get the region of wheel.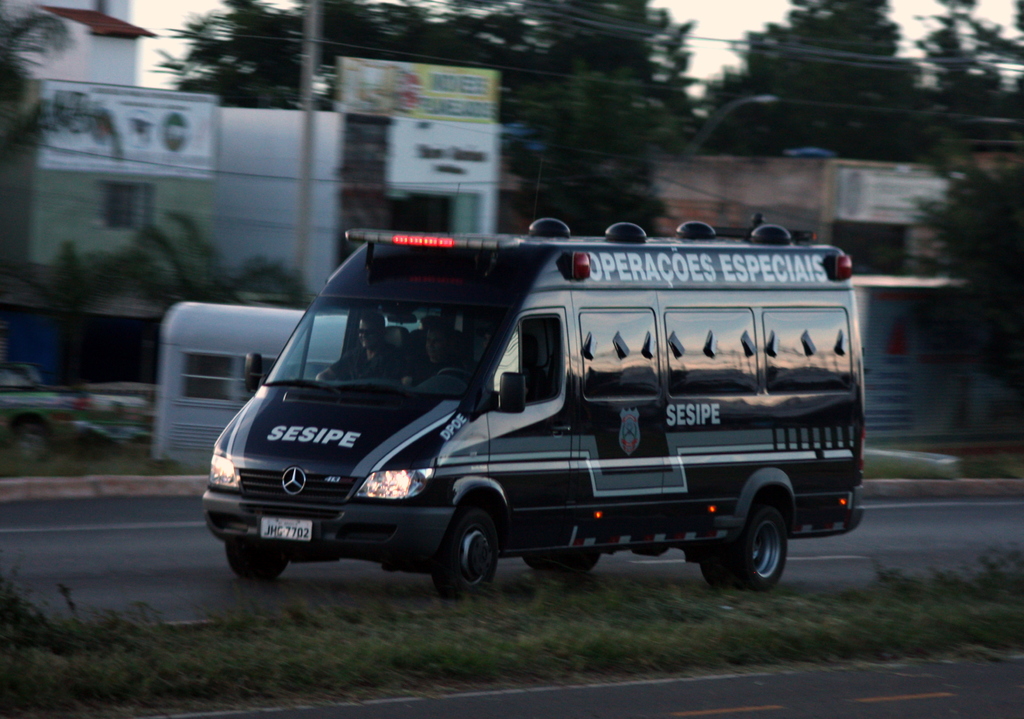
<box>435,503,513,590</box>.
